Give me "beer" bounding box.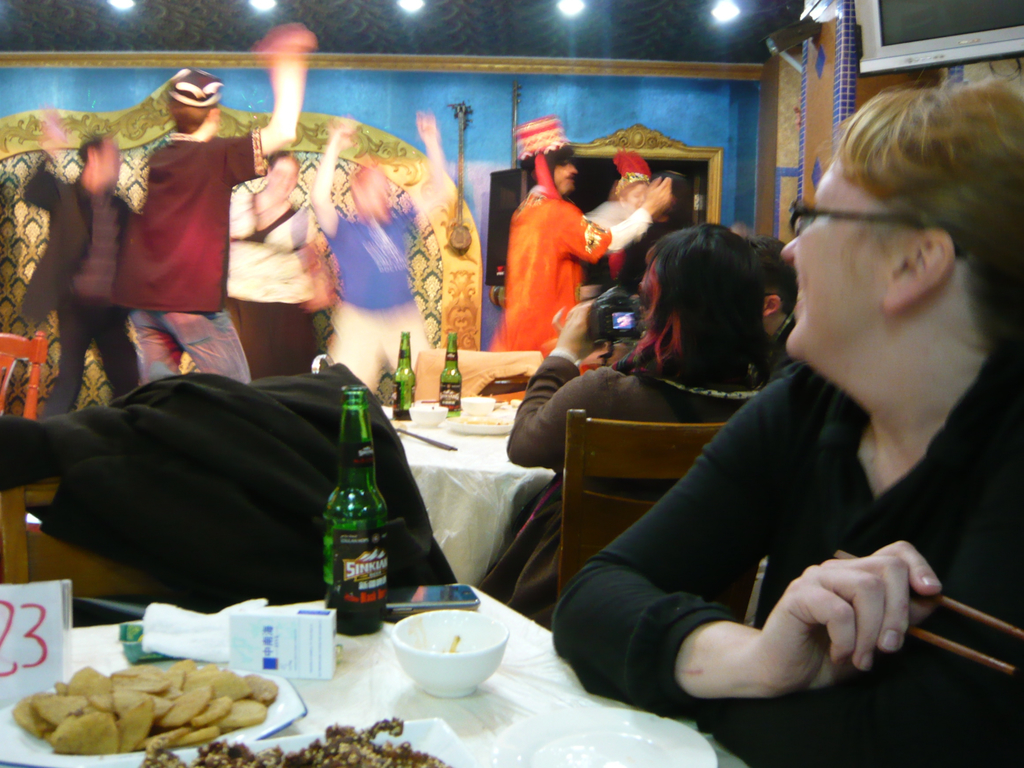
{"left": 391, "top": 328, "right": 415, "bottom": 409}.
